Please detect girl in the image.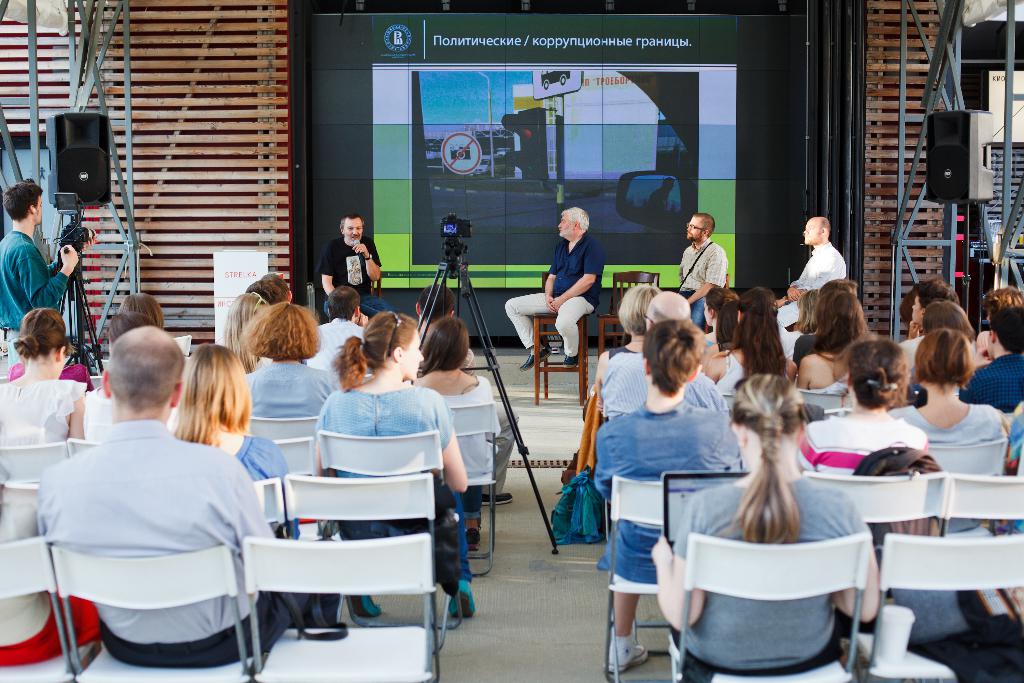
x1=414 y1=317 x2=501 y2=554.
